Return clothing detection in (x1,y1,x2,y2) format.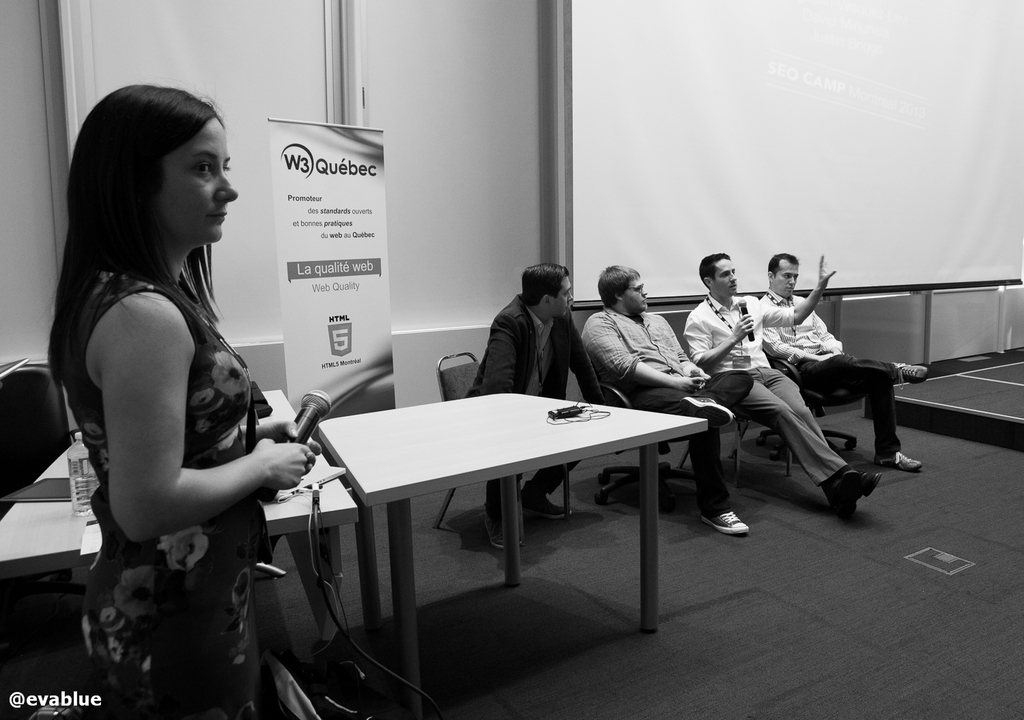
(771,294,898,448).
